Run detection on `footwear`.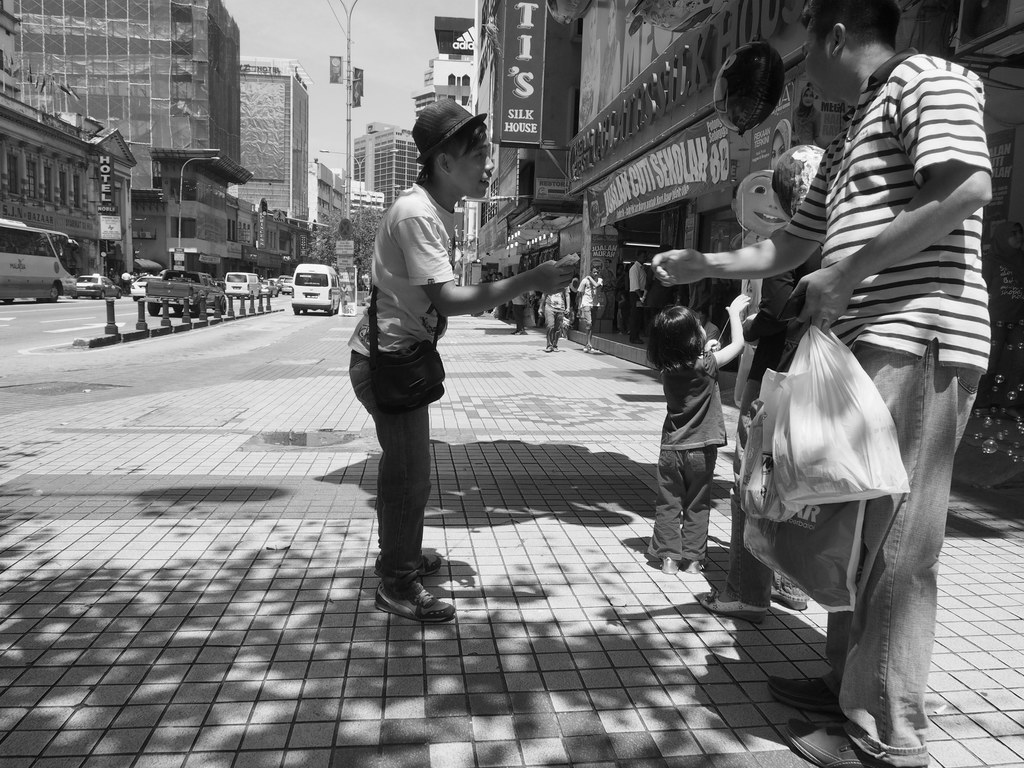
Result: select_region(683, 561, 701, 576).
